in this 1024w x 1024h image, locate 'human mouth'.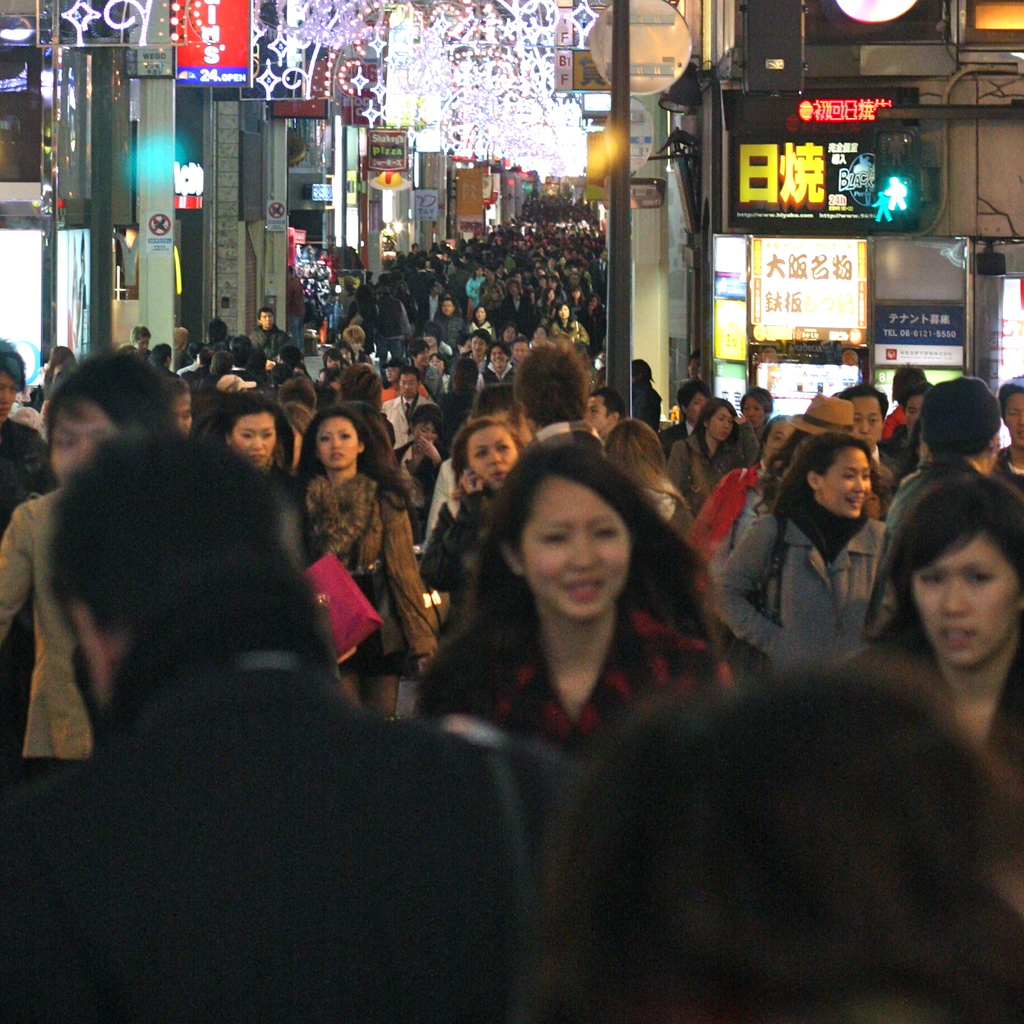
Bounding box: [x1=567, y1=577, x2=600, y2=597].
